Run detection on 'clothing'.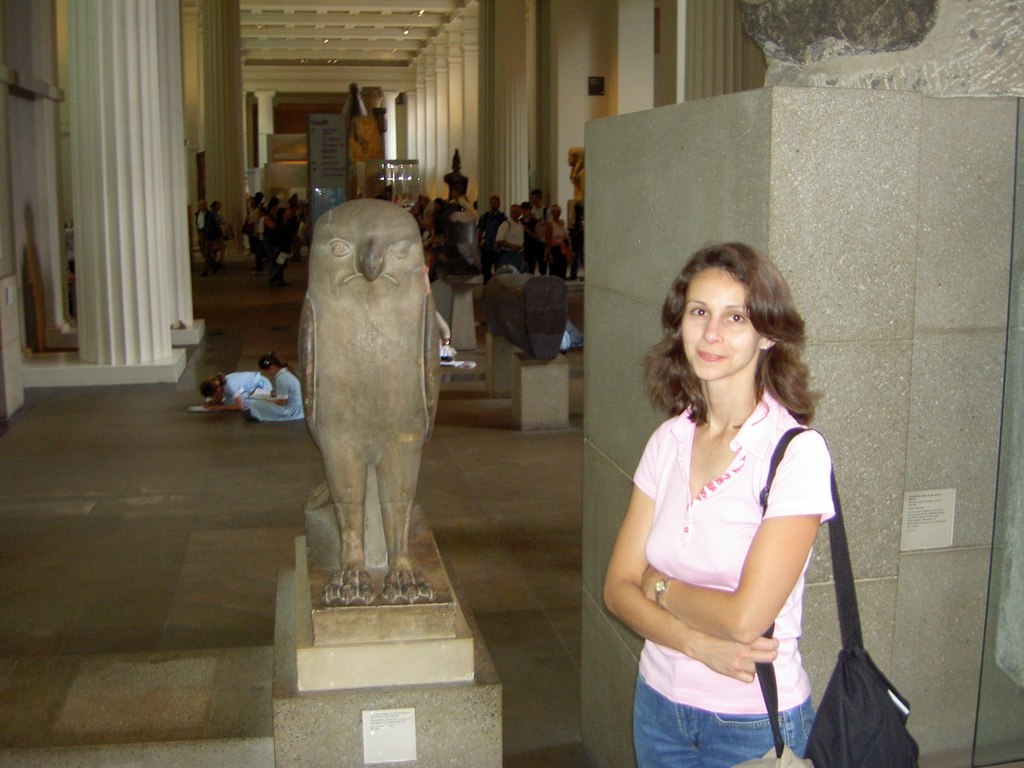
Result: <region>627, 359, 837, 718</region>.
